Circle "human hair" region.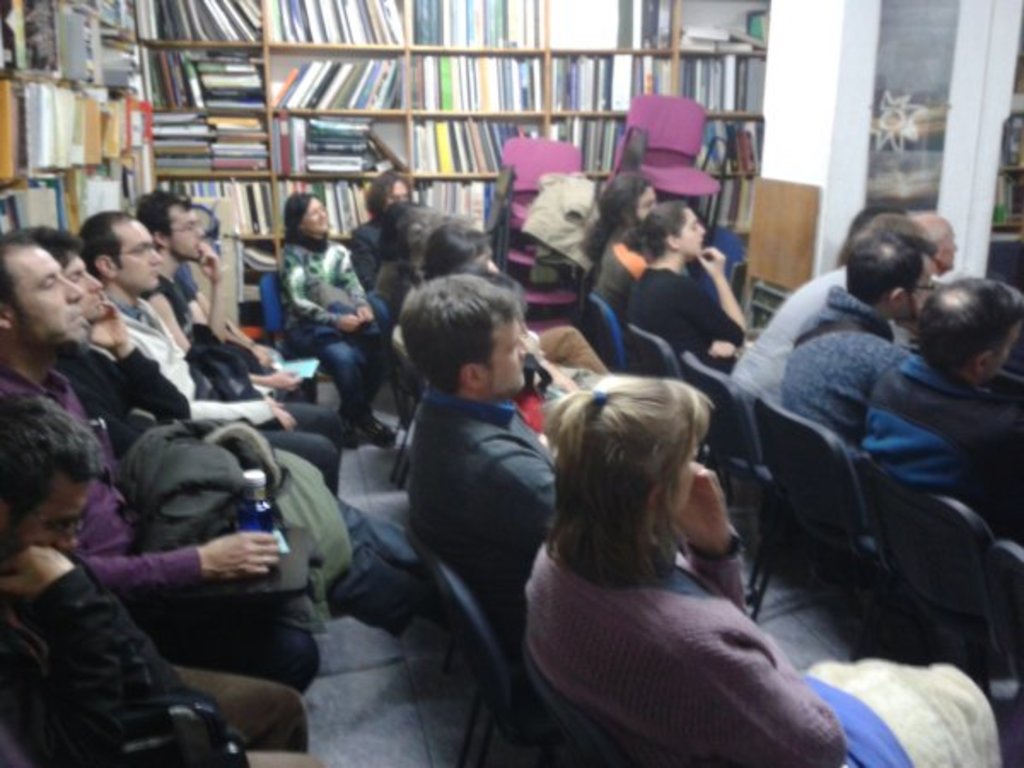
Region: {"x1": 9, "y1": 222, "x2": 85, "y2": 275}.
